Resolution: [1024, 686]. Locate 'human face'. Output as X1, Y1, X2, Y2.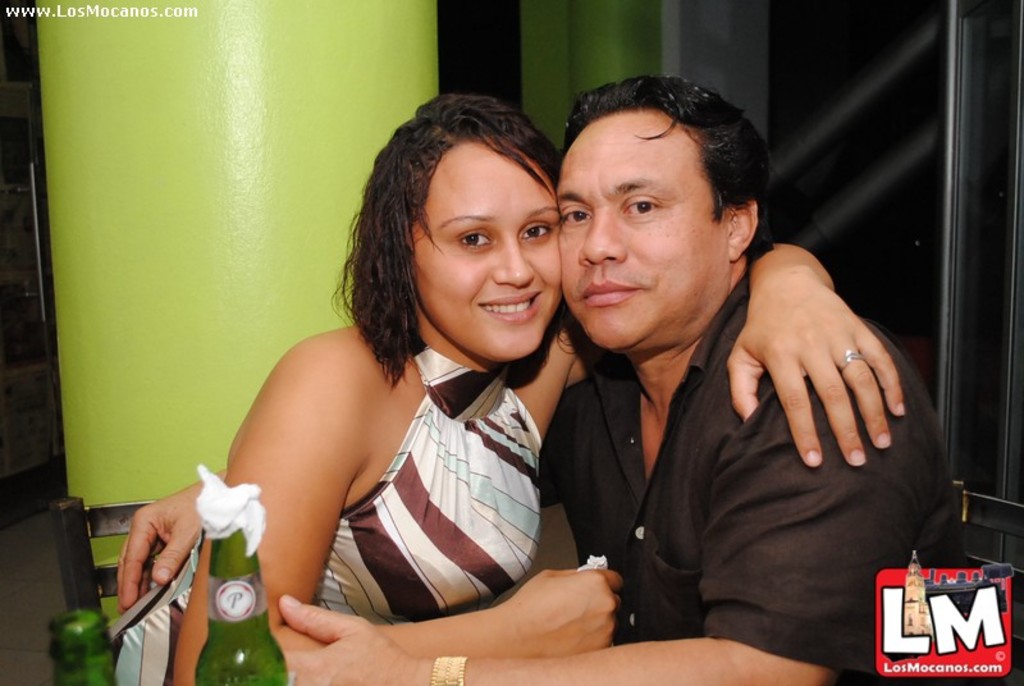
566, 105, 730, 353.
